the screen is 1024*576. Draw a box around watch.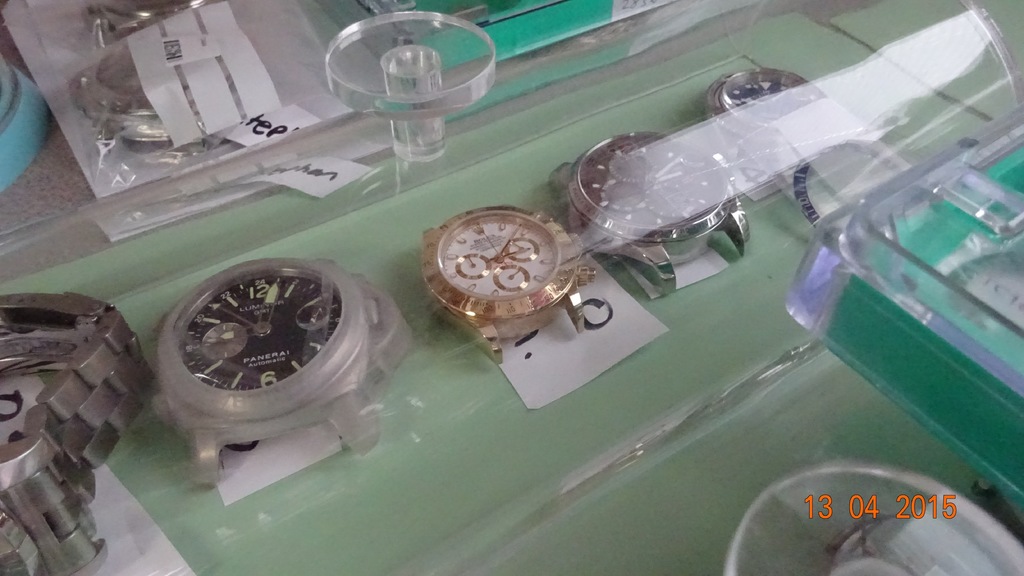
{"left": 414, "top": 203, "right": 605, "bottom": 370}.
